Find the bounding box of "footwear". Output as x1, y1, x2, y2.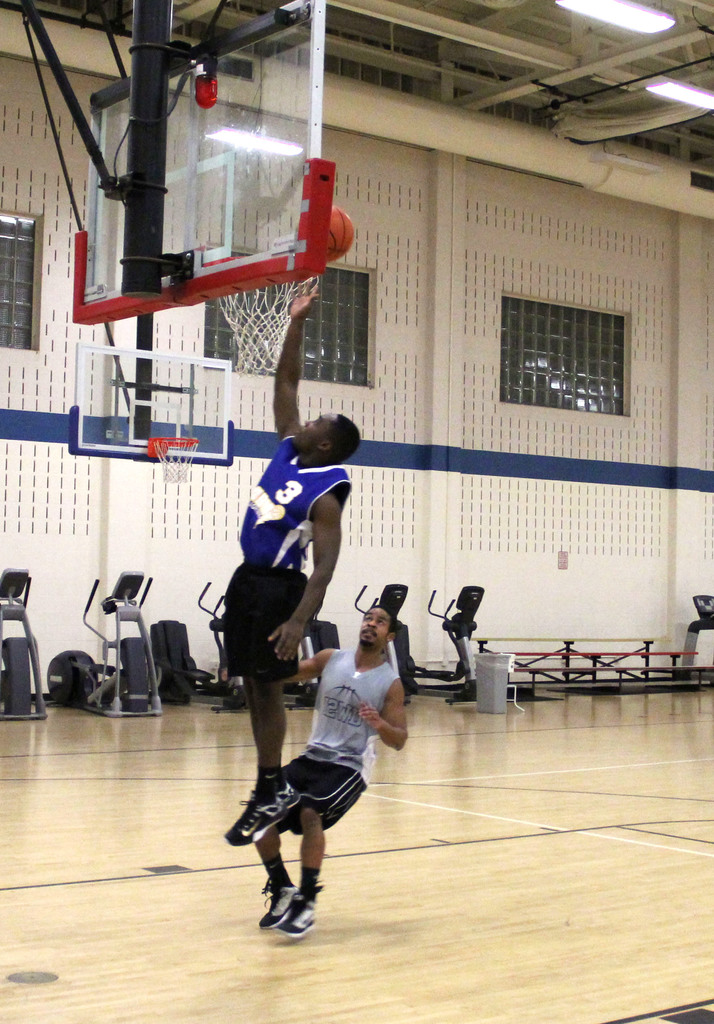
255, 879, 298, 932.
